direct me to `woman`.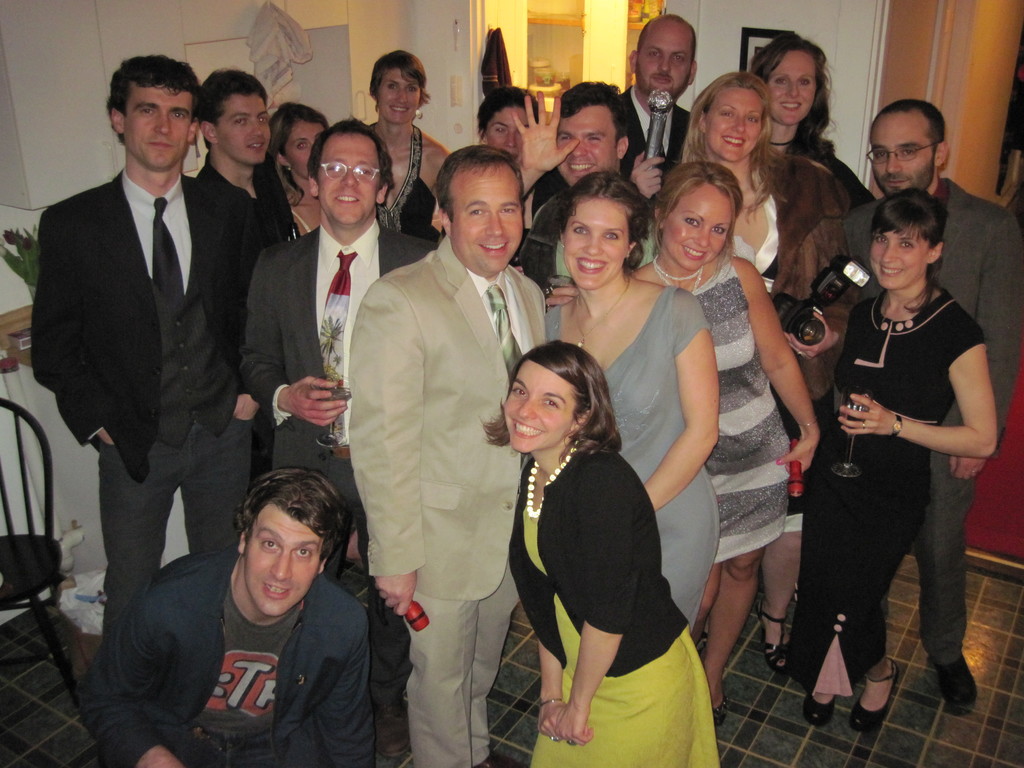
Direction: (534, 156, 730, 655).
